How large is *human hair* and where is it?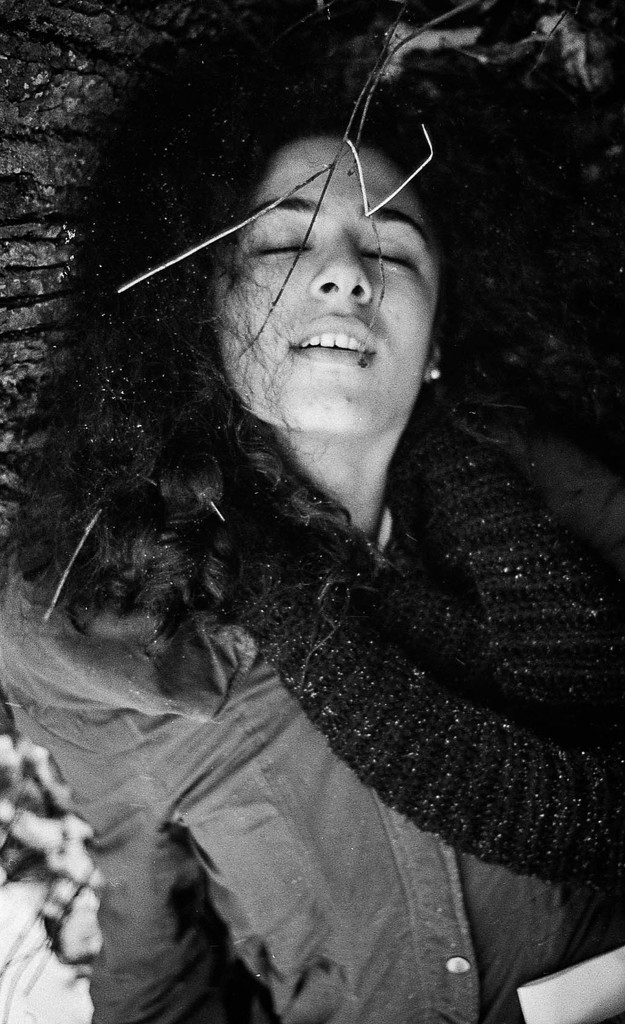
Bounding box: l=59, t=91, r=546, b=699.
